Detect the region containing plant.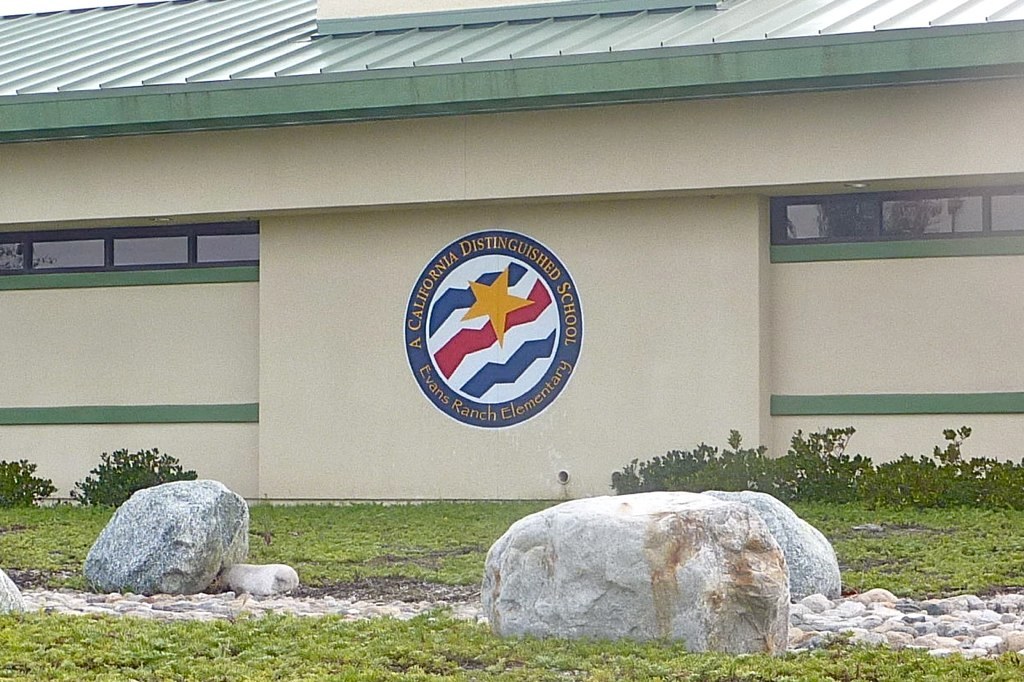
<bbox>72, 434, 229, 523</bbox>.
